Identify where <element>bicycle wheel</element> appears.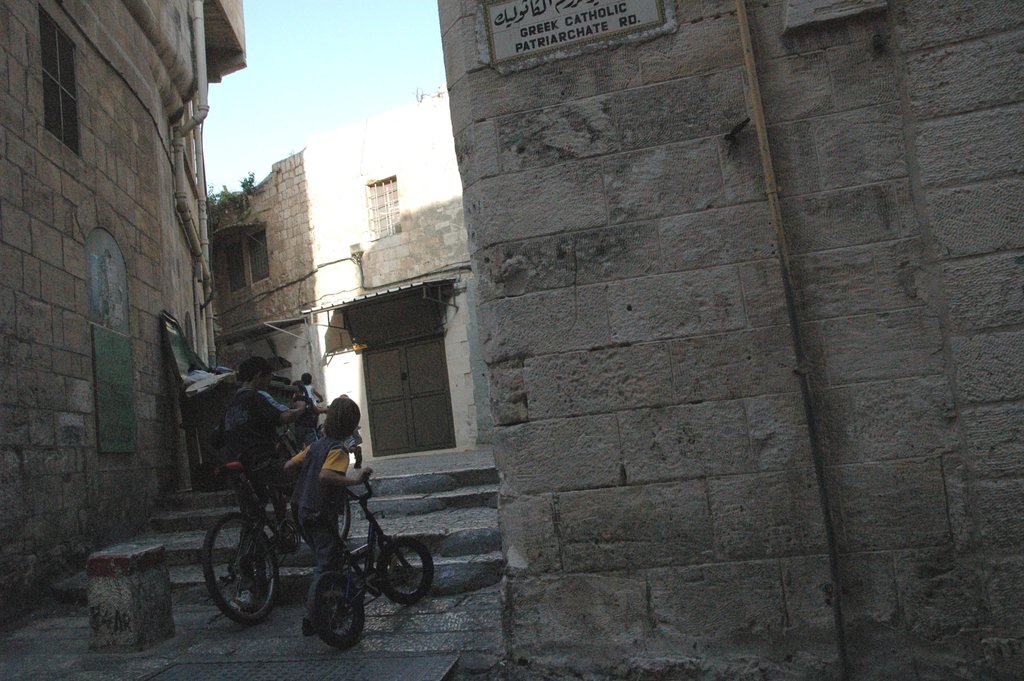
Appears at <box>205,530,272,634</box>.
